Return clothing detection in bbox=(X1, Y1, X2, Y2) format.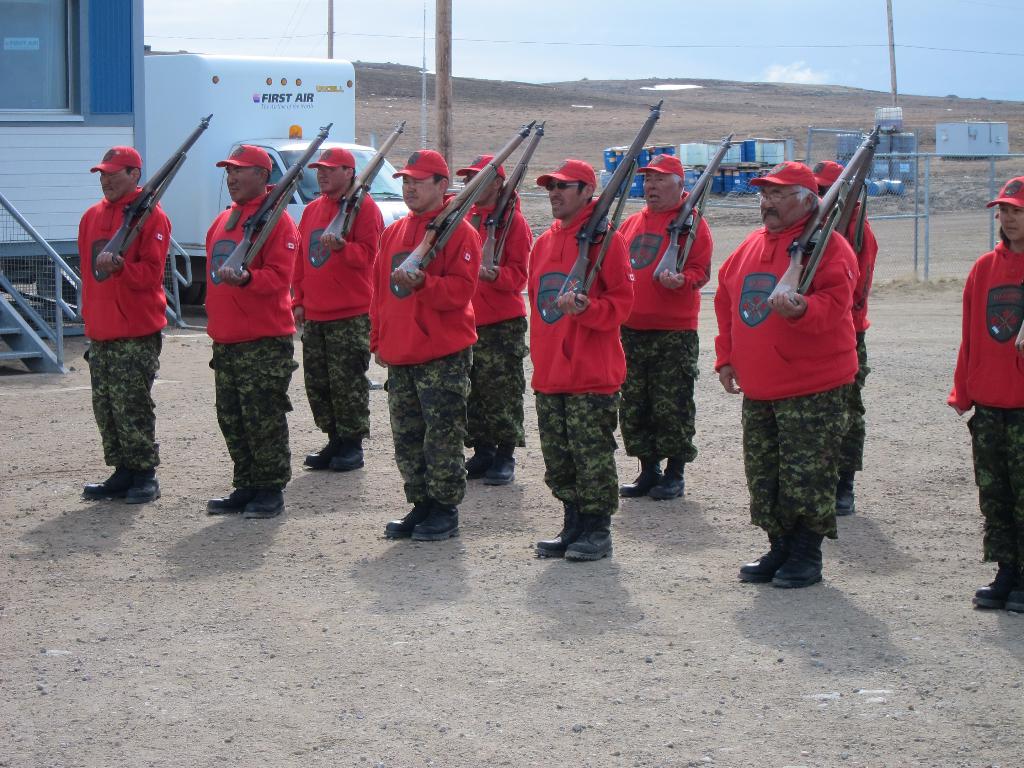
bbox=(527, 191, 635, 523).
